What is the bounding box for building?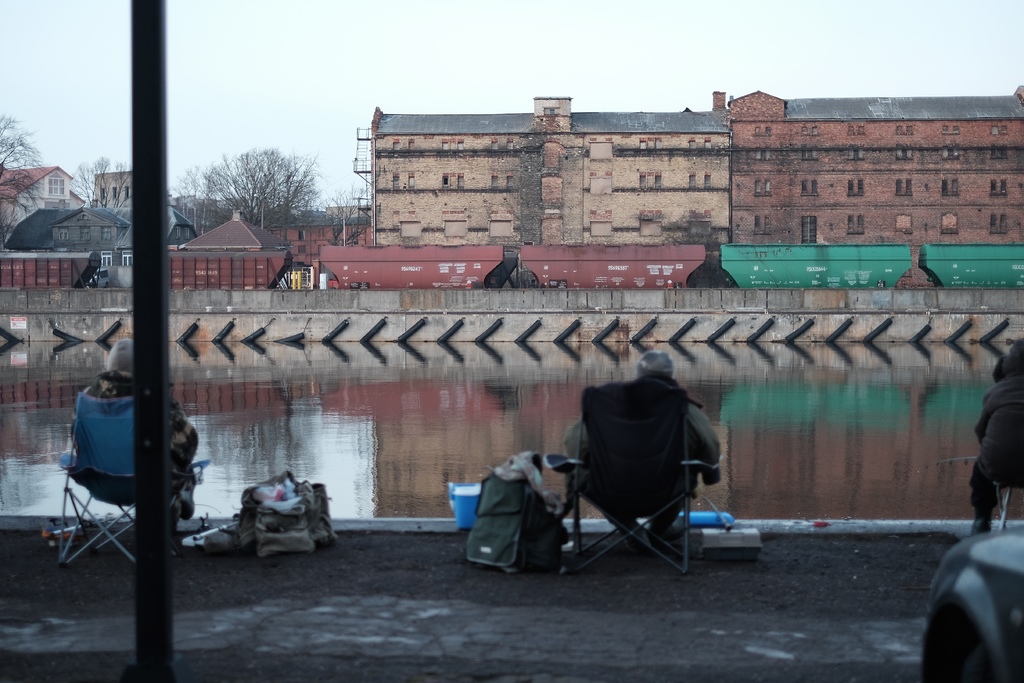
94:170:134:208.
